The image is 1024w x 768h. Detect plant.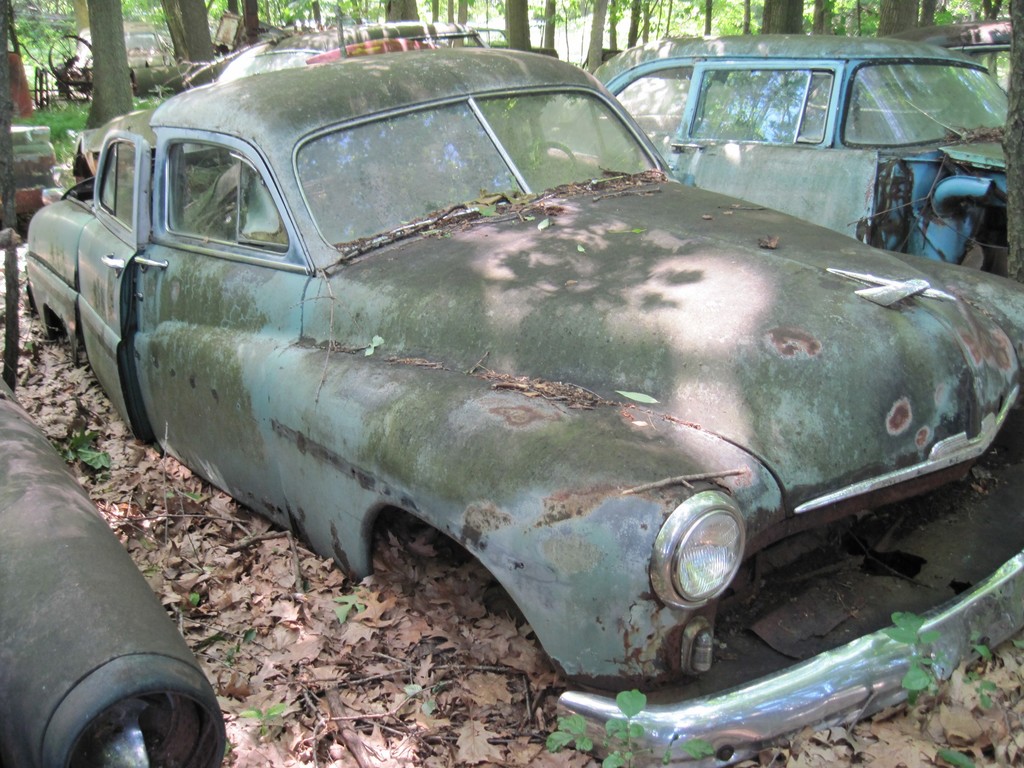
Detection: <box>186,591,212,611</box>.
